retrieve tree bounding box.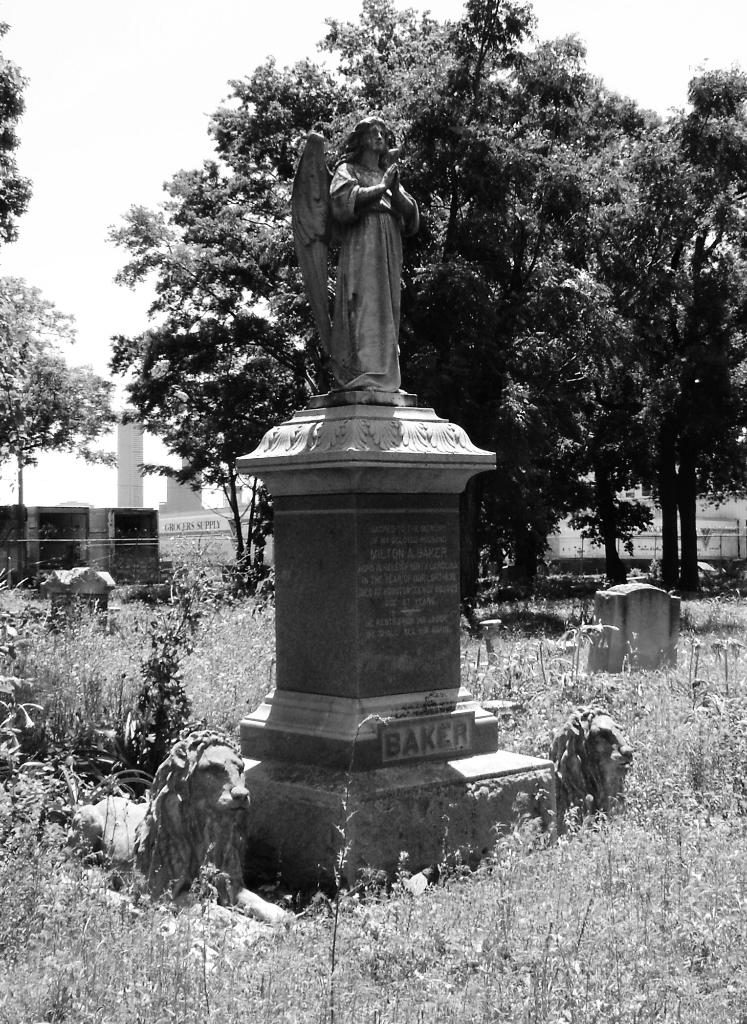
Bounding box: (left=0, top=268, right=110, bottom=576).
